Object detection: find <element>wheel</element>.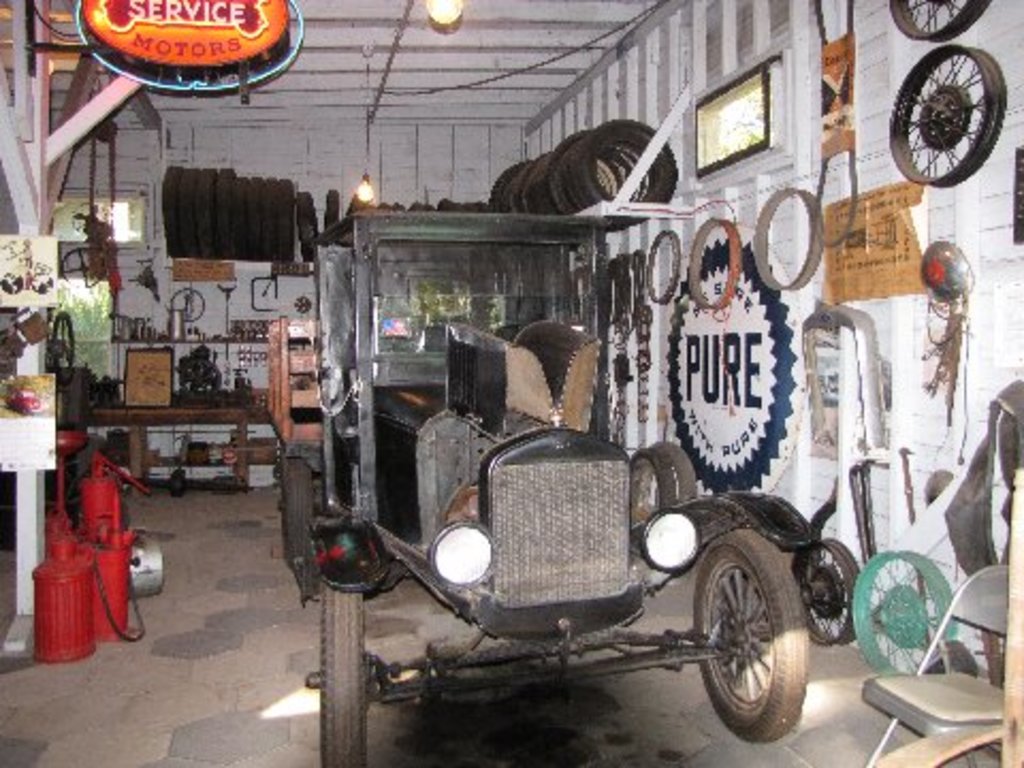
BBox(247, 173, 260, 258).
